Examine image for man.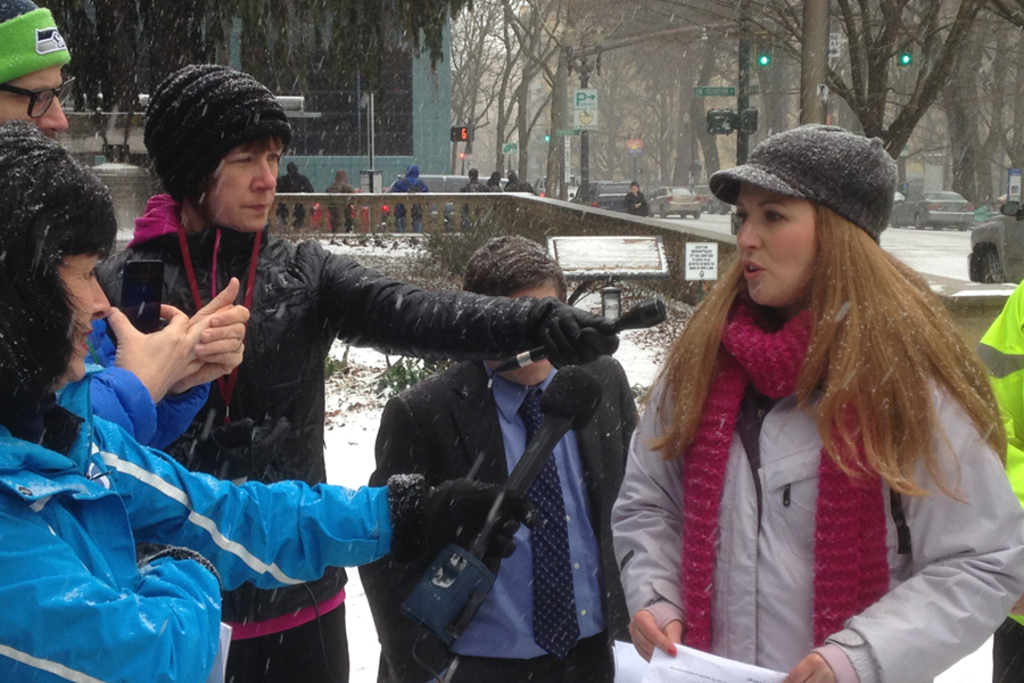
Examination result: [x1=356, y1=234, x2=643, y2=682].
